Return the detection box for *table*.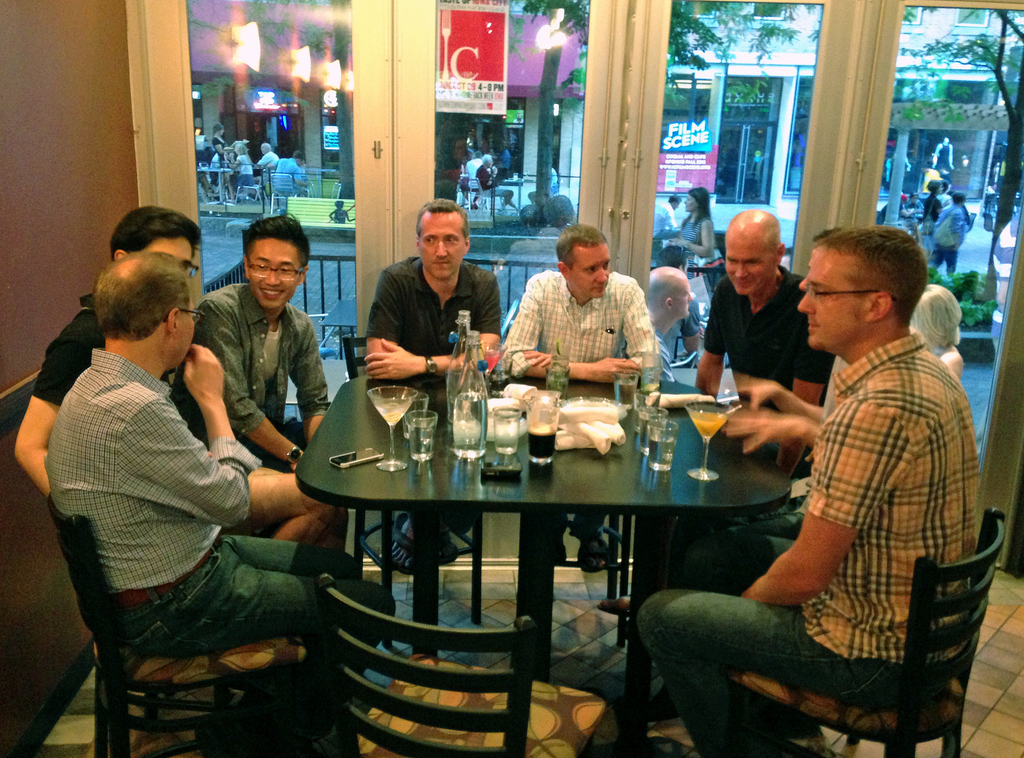
l=300, t=385, r=784, b=714.
